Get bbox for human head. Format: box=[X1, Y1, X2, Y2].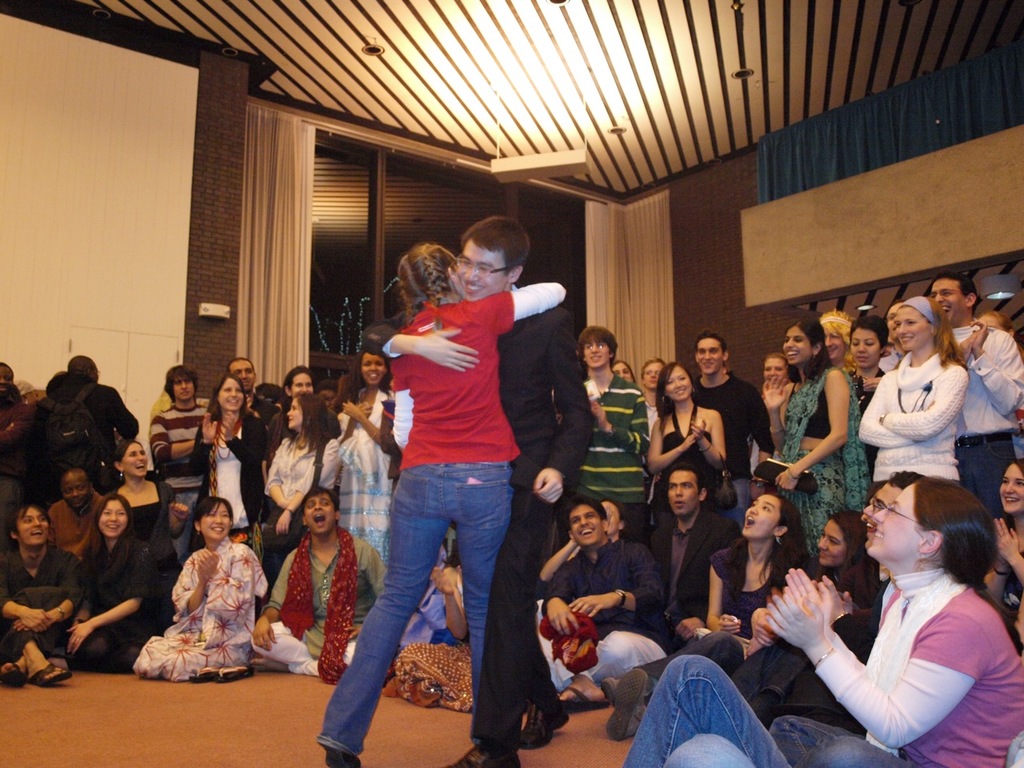
box=[280, 390, 326, 431].
